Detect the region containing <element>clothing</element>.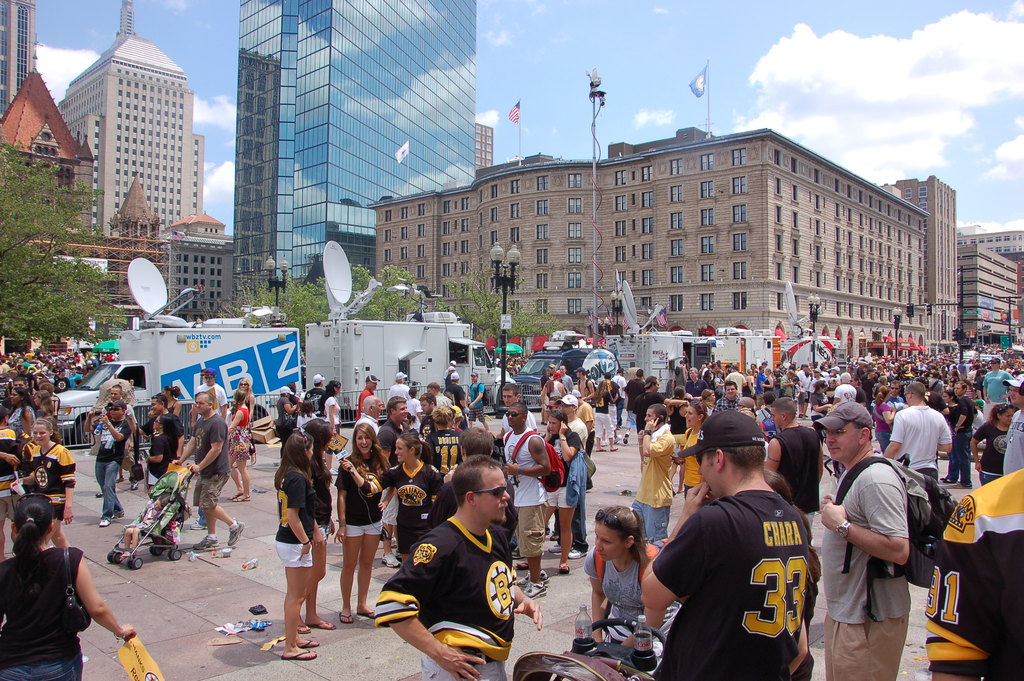
675/363/692/395.
